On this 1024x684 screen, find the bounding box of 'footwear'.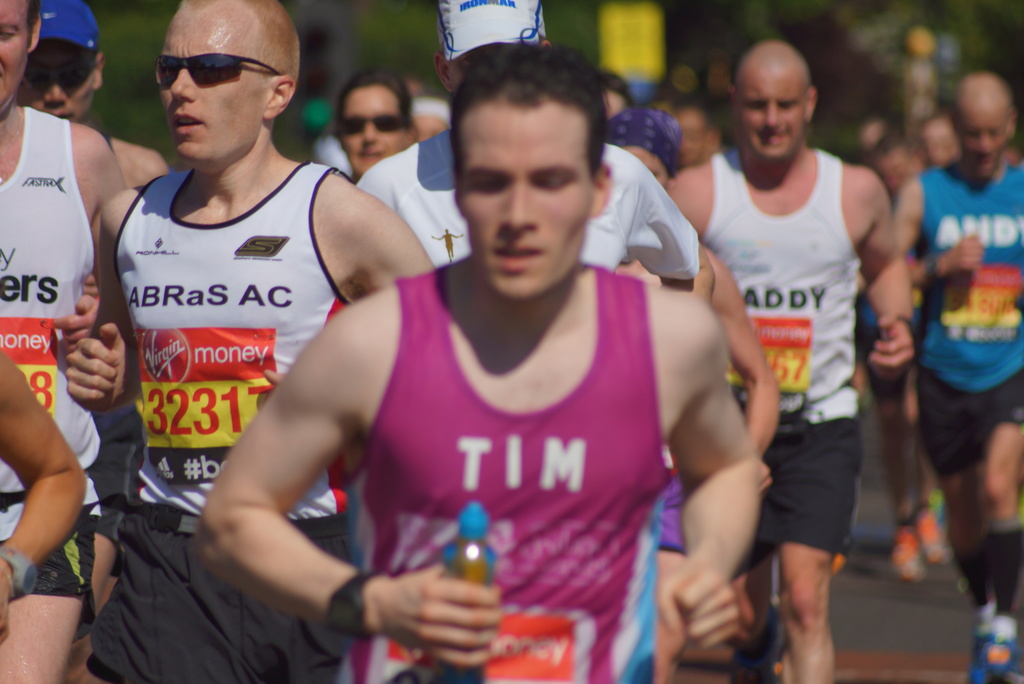
Bounding box: locate(915, 507, 947, 562).
